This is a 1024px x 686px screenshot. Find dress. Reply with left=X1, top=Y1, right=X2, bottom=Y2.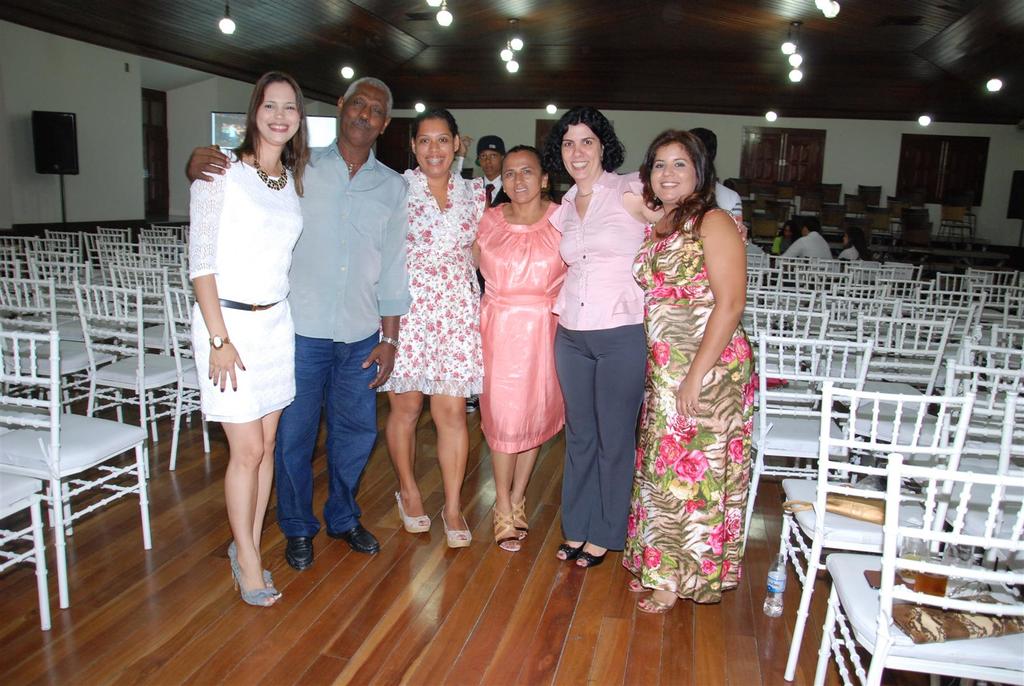
left=629, top=205, right=753, bottom=603.
